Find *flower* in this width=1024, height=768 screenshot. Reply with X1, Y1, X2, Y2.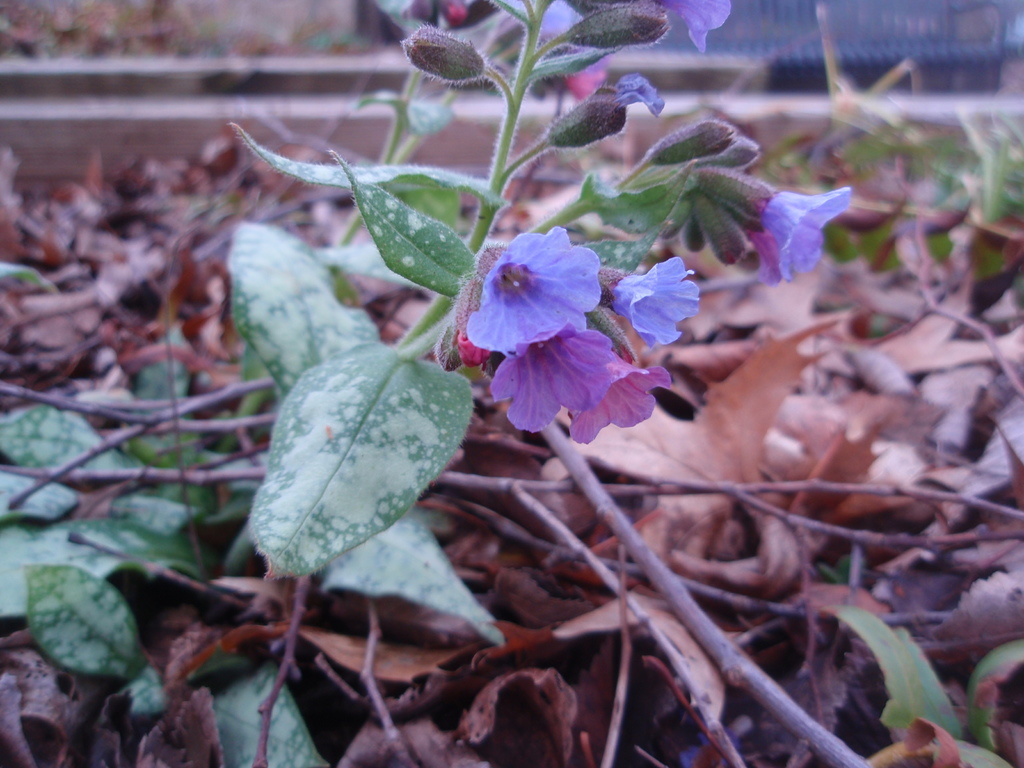
610, 255, 697, 349.
